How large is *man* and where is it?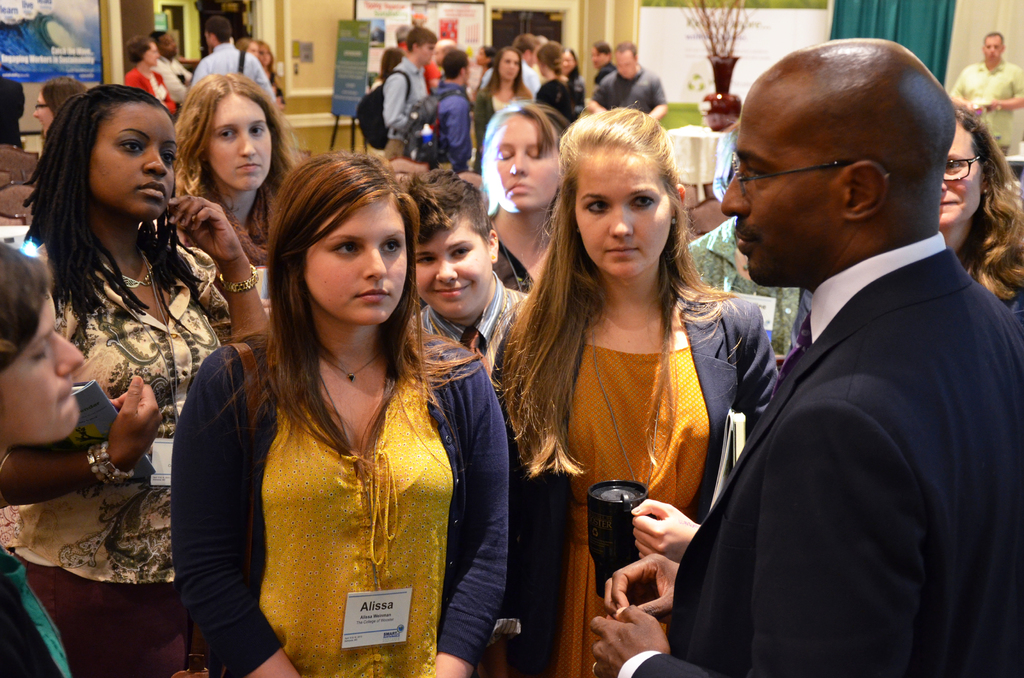
Bounding box: 950 29 1023 154.
